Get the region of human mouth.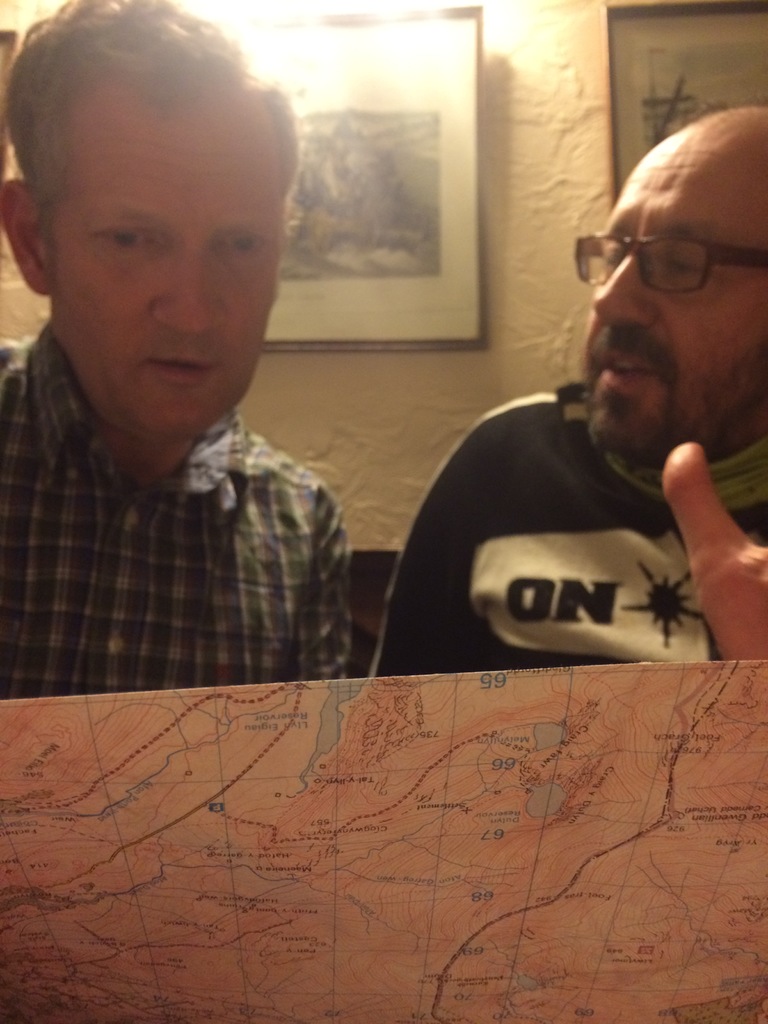
(150, 354, 214, 377).
